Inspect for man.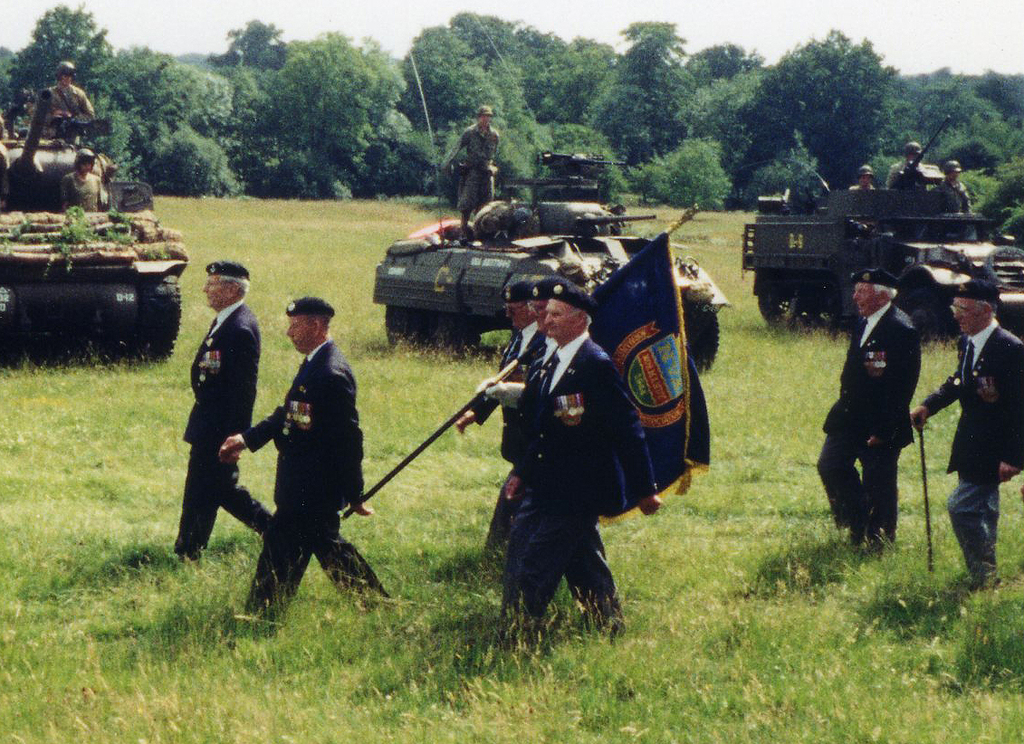
Inspection: <box>851,158,883,195</box>.
